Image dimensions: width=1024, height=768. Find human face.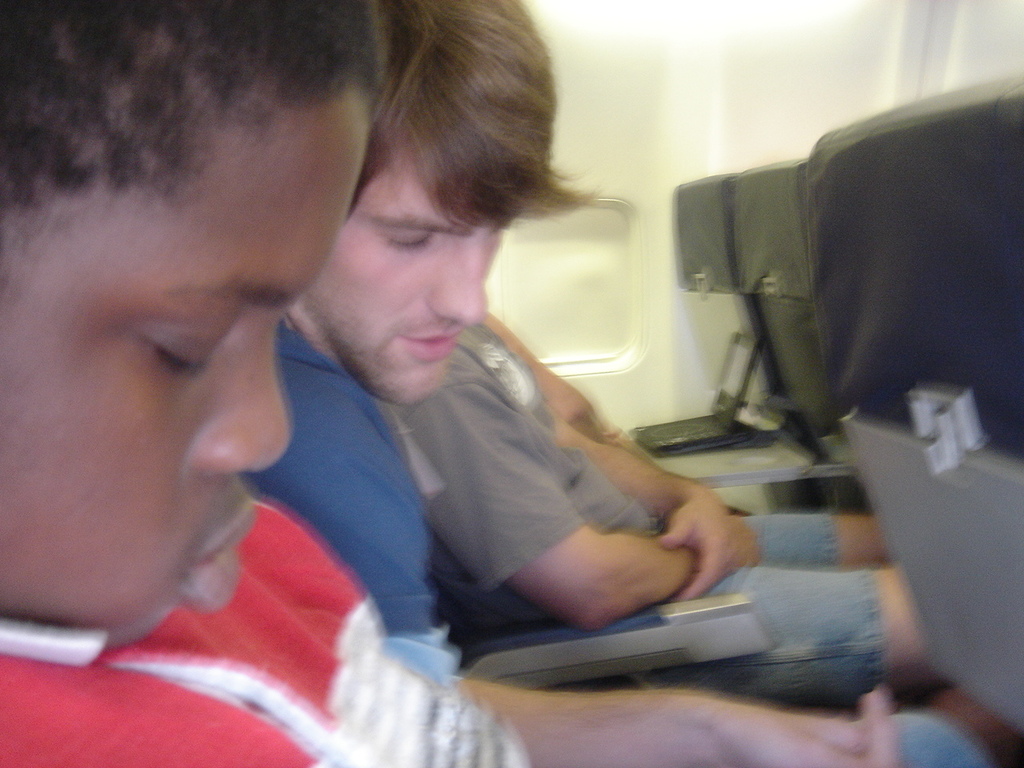
0, 83, 370, 642.
